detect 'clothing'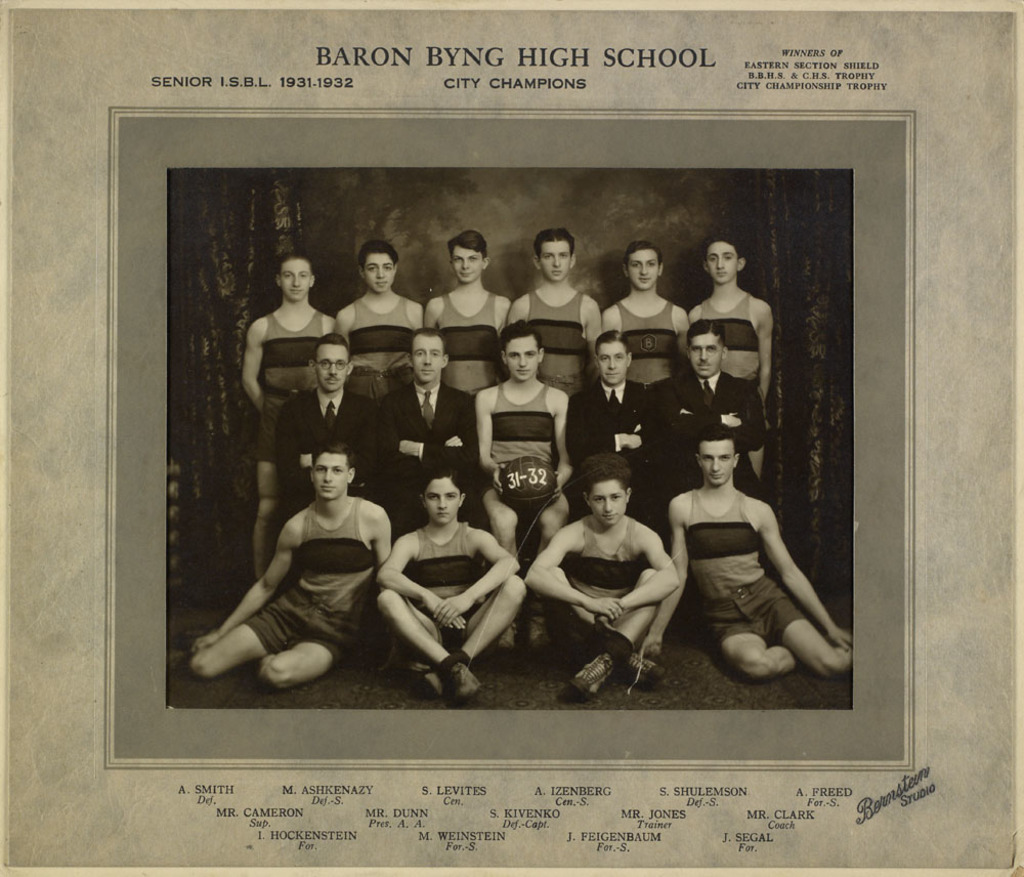
left=399, top=519, right=488, bottom=655
